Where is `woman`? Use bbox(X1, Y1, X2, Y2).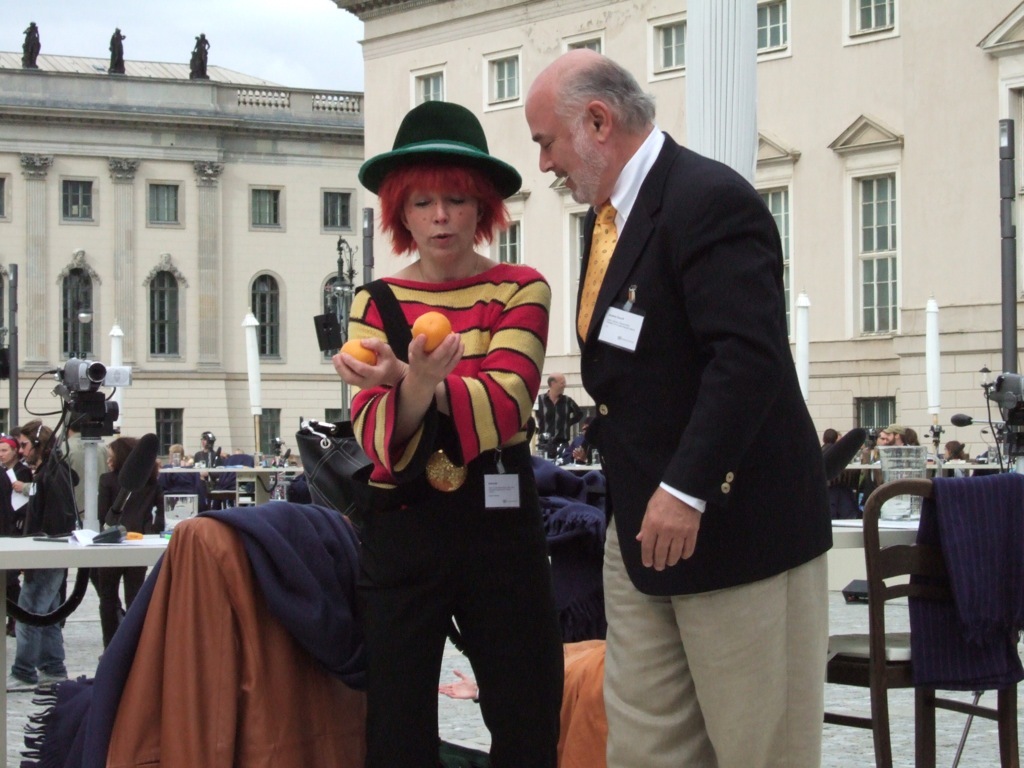
bbox(310, 93, 561, 734).
